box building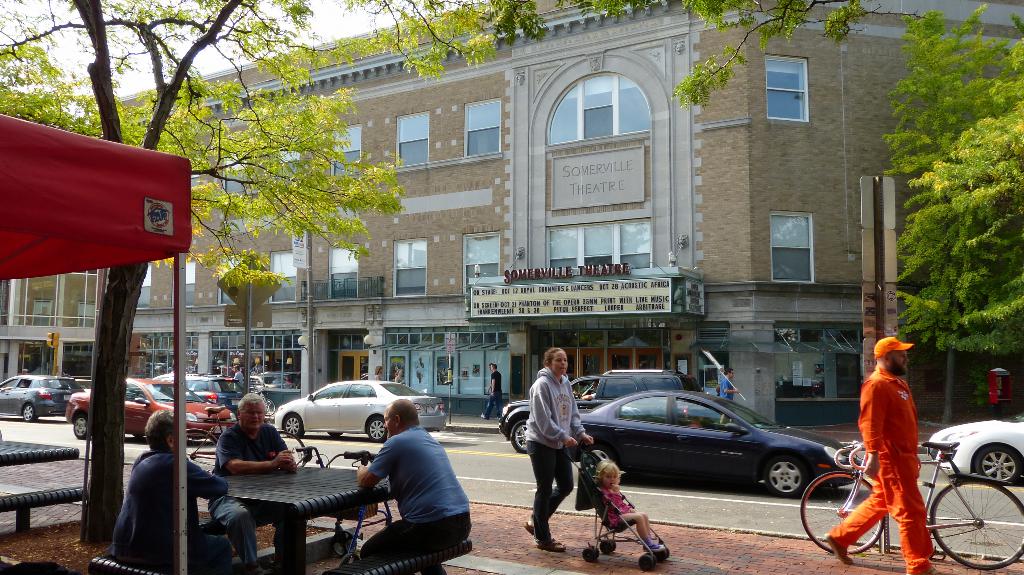
detection(3, 0, 1023, 438)
